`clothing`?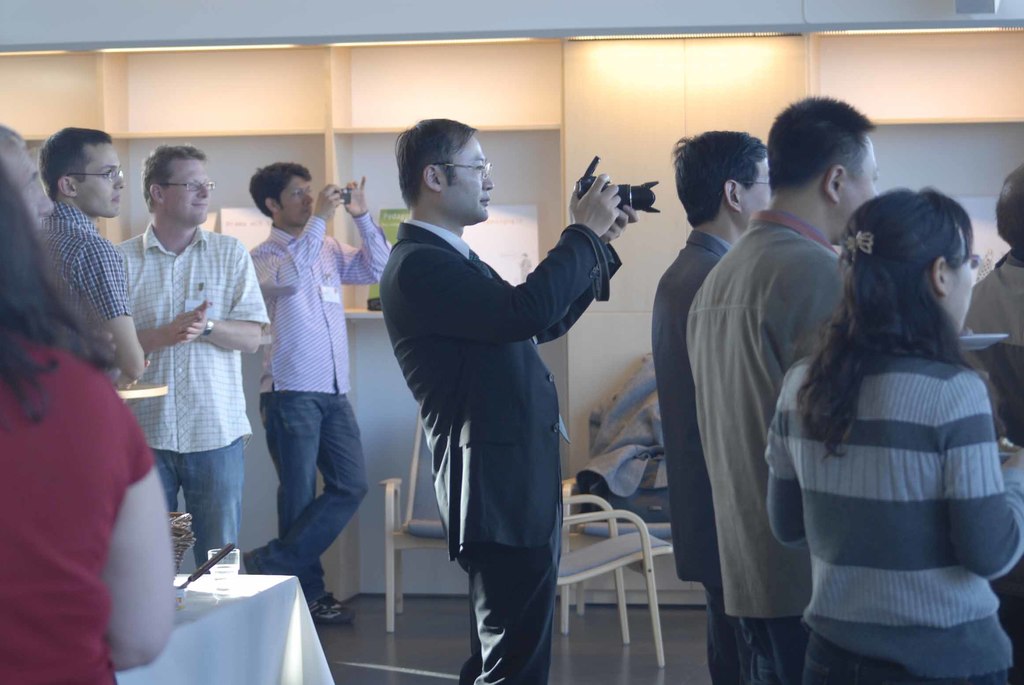
[244, 214, 397, 595]
